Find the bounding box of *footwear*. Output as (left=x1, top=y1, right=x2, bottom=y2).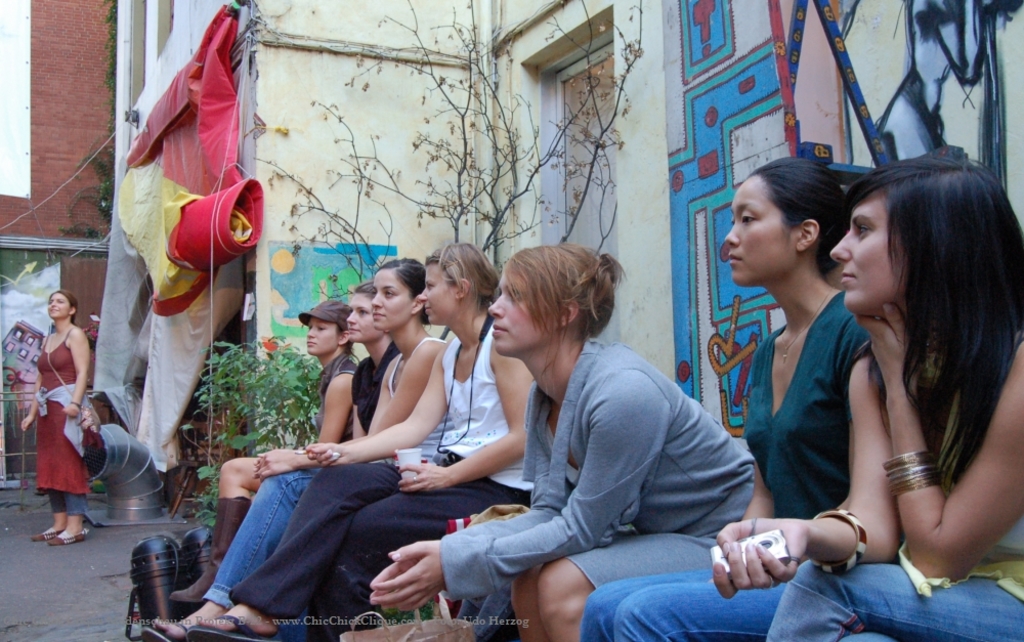
(left=30, top=524, right=69, bottom=542).
